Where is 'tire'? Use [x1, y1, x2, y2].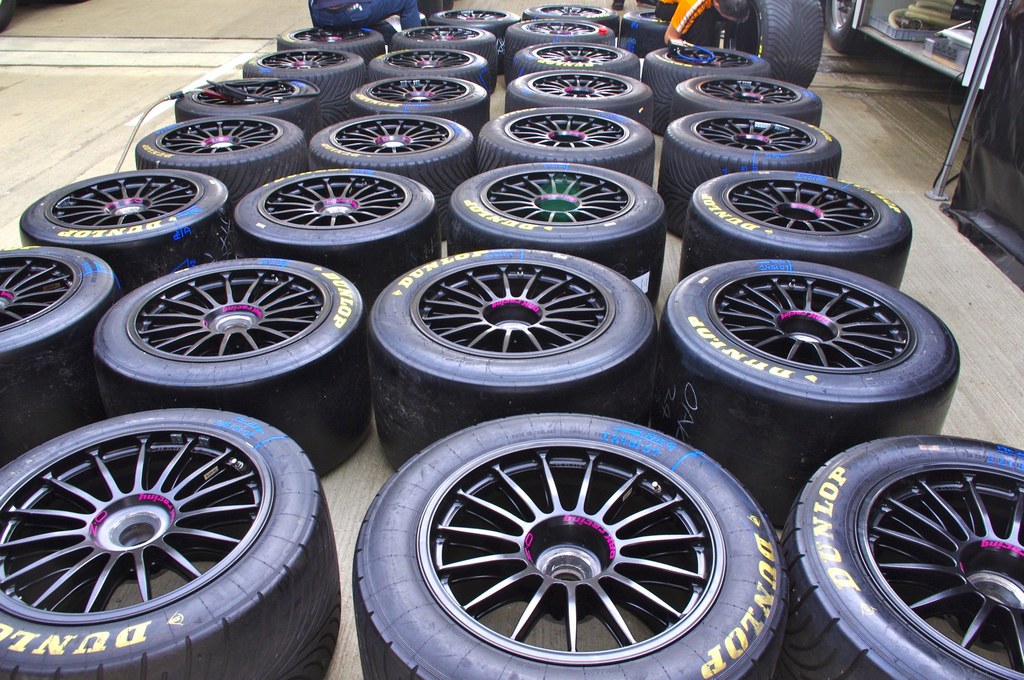
[637, 42, 772, 134].
